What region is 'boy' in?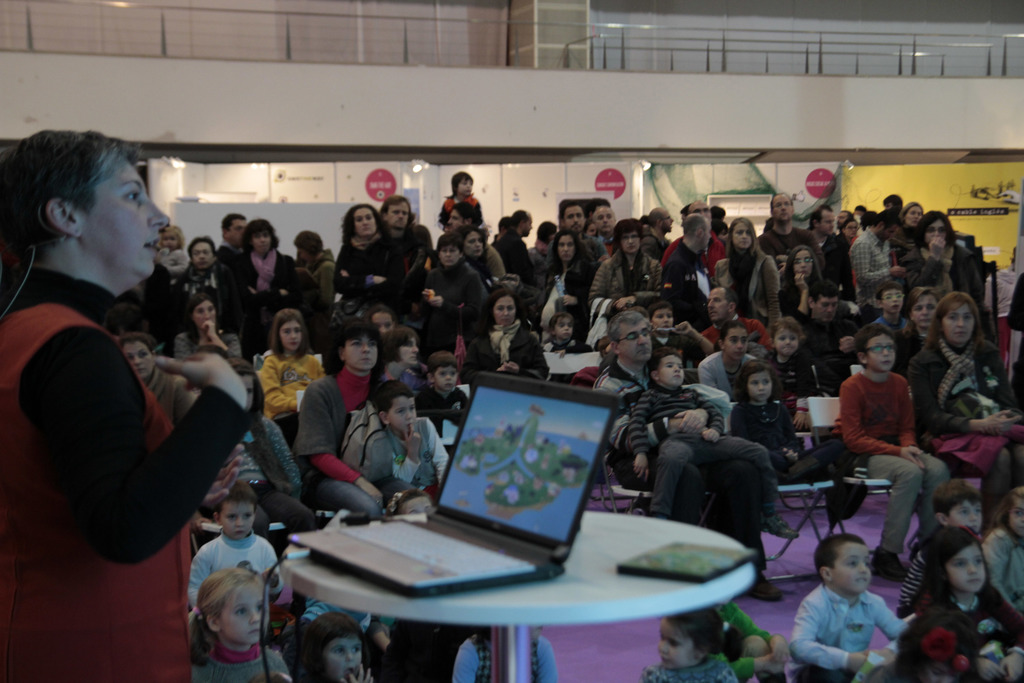
pyautogui.locateOnScreen(186, 479, 279, 604).
